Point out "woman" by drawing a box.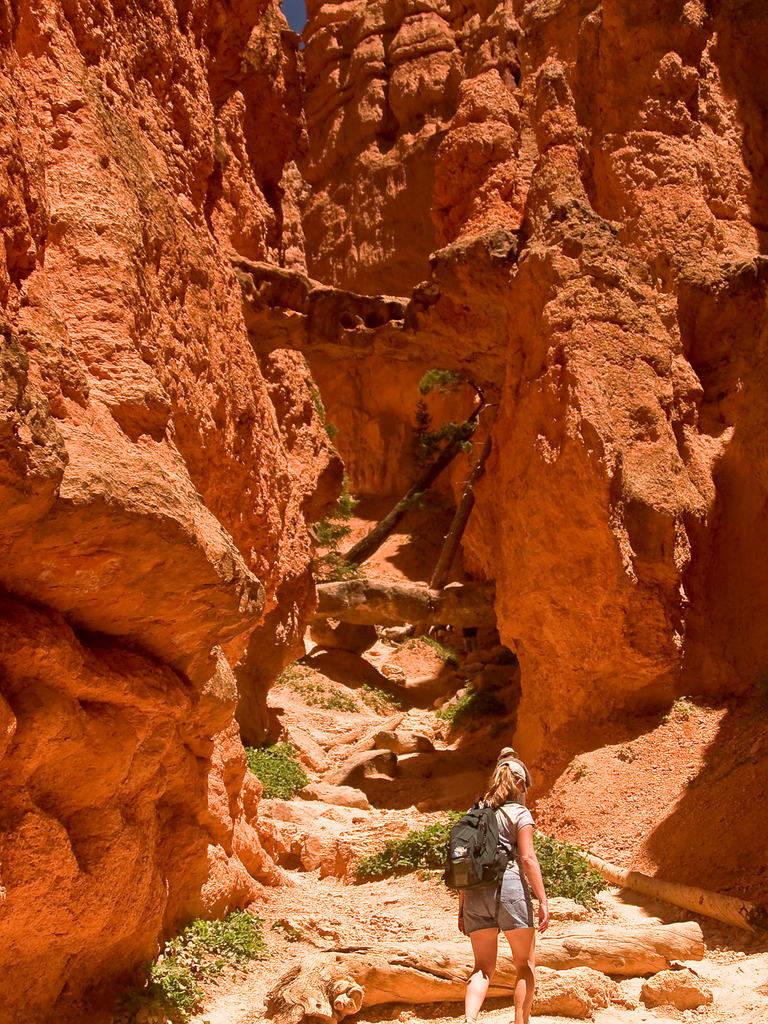
region(445, 741, 556, 1016).
